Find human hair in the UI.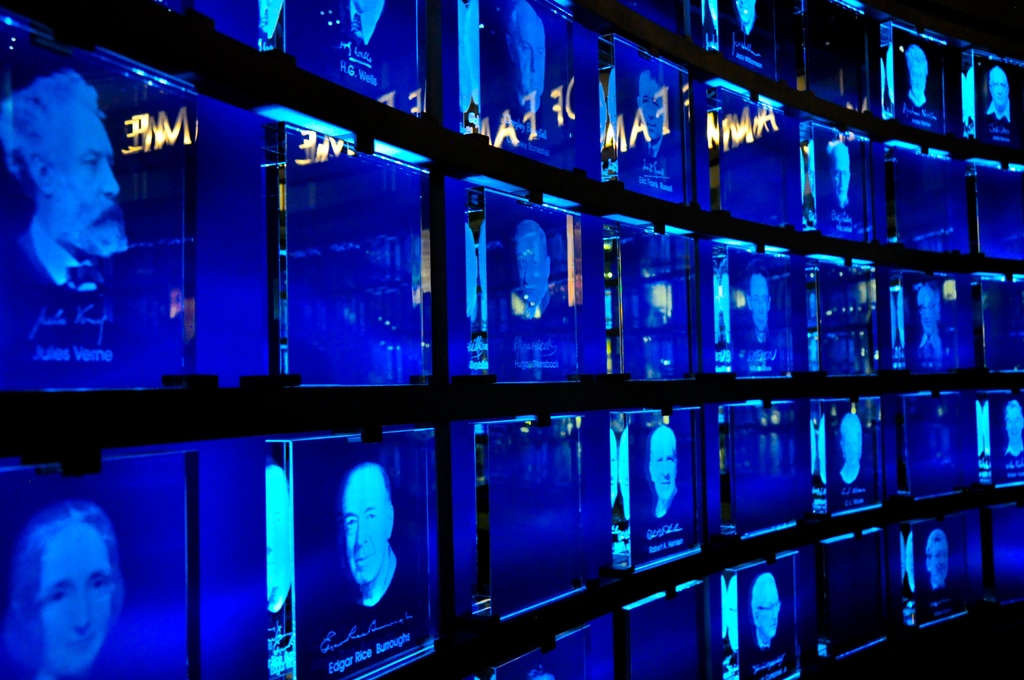
UI element at bbox(0, 502, 120, 670).
